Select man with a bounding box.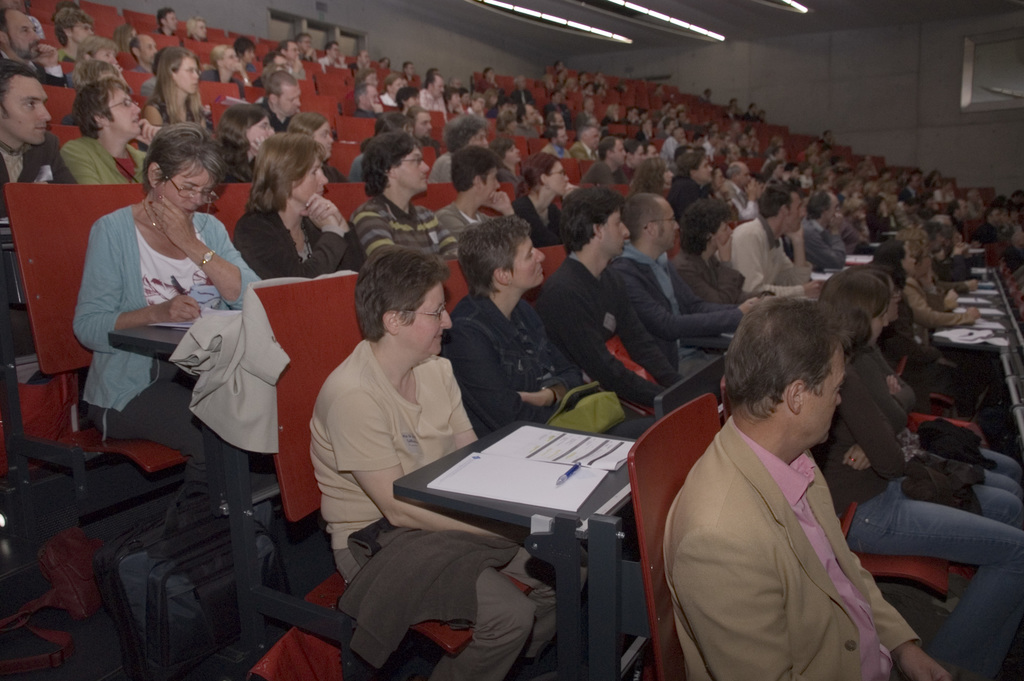
BBox(543, 88, 570, 117).
